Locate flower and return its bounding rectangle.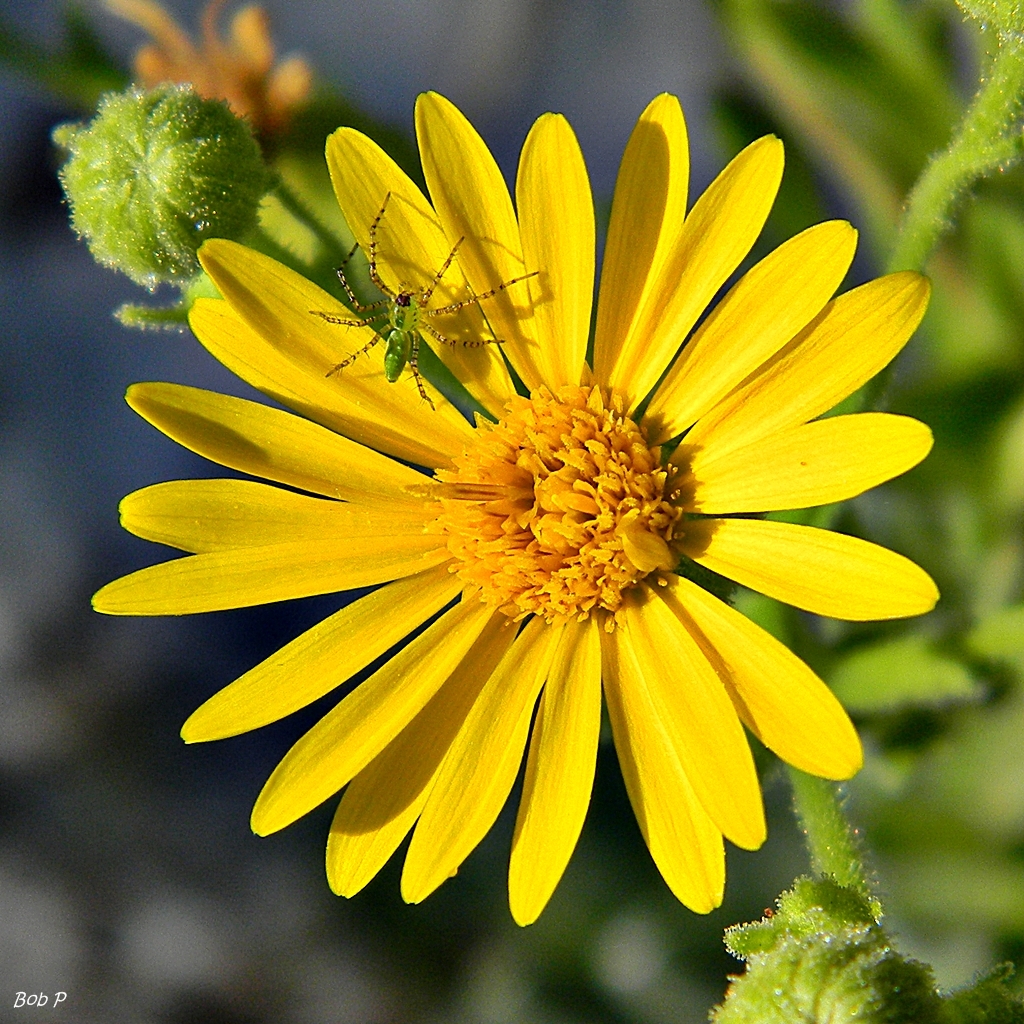
705/879/1023/1023.
